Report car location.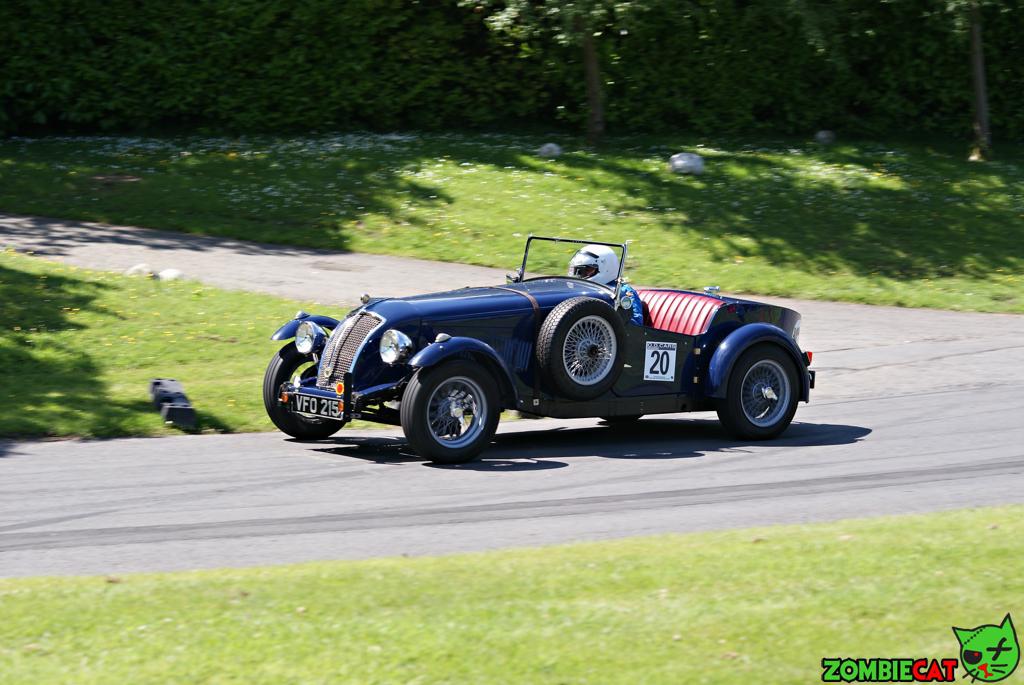
Report: 254/233/836/463.
